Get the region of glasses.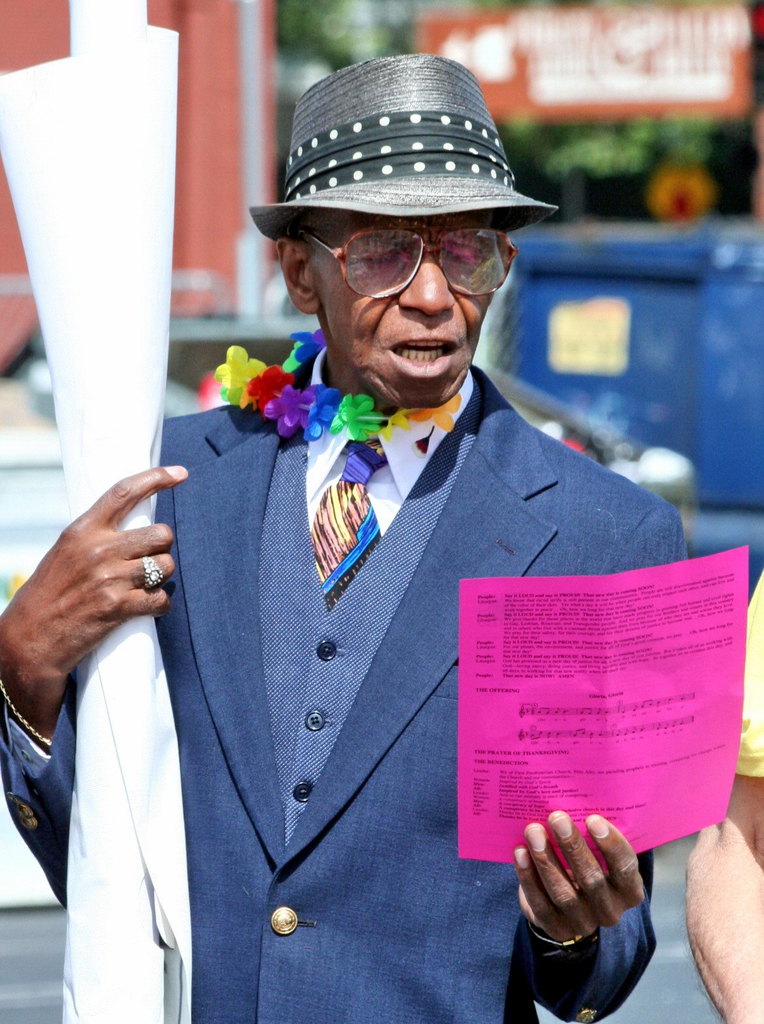
pyautogui.locateOnScreen(289, 226, 524, 313).
